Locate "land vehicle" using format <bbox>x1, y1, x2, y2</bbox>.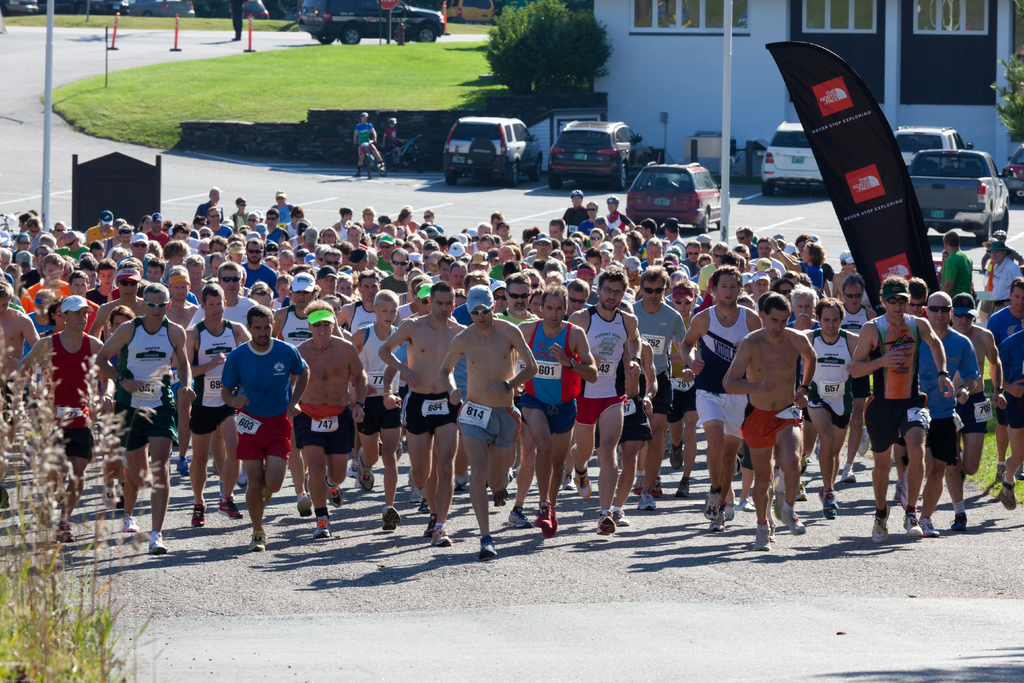
<bbox>911, 149, 1010, 243</bbox>.
